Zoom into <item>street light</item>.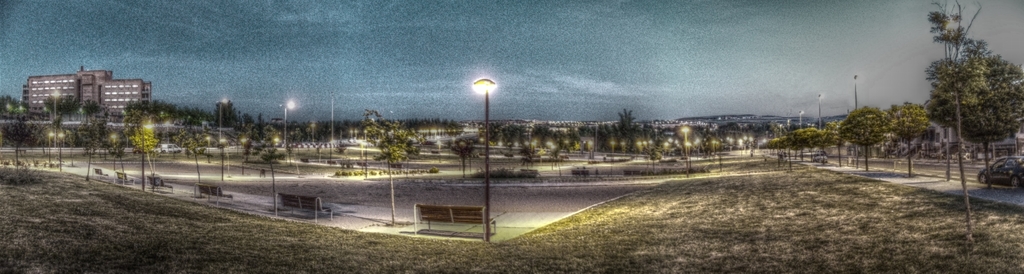
Zoom target: [309,123,316,147].
